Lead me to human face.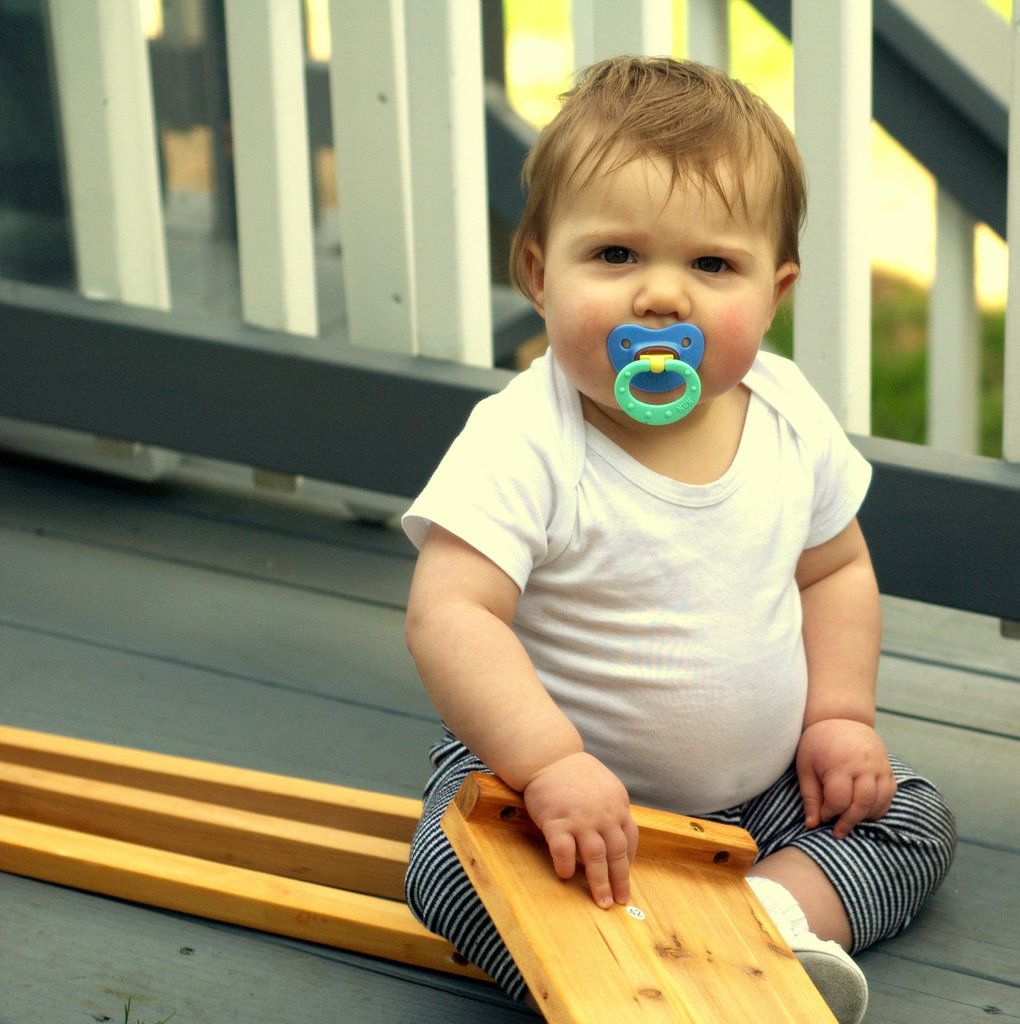
Lead to {"x1": 541, "y1": 154, "x2": 763, "y2": 406}.
